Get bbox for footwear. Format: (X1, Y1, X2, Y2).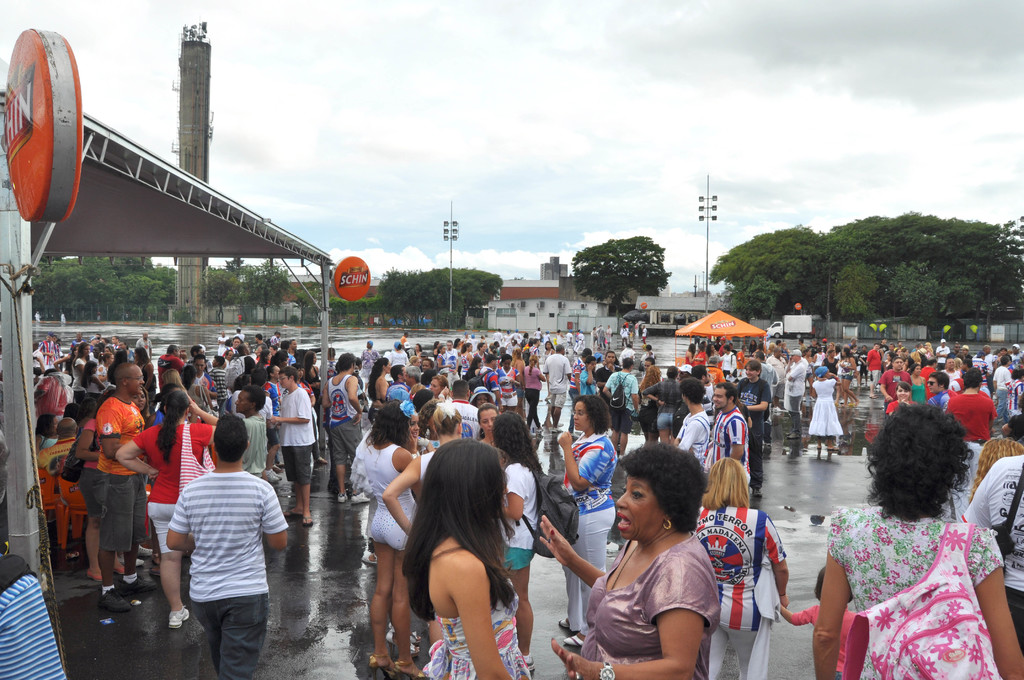
(136, 543, 159, 560).
